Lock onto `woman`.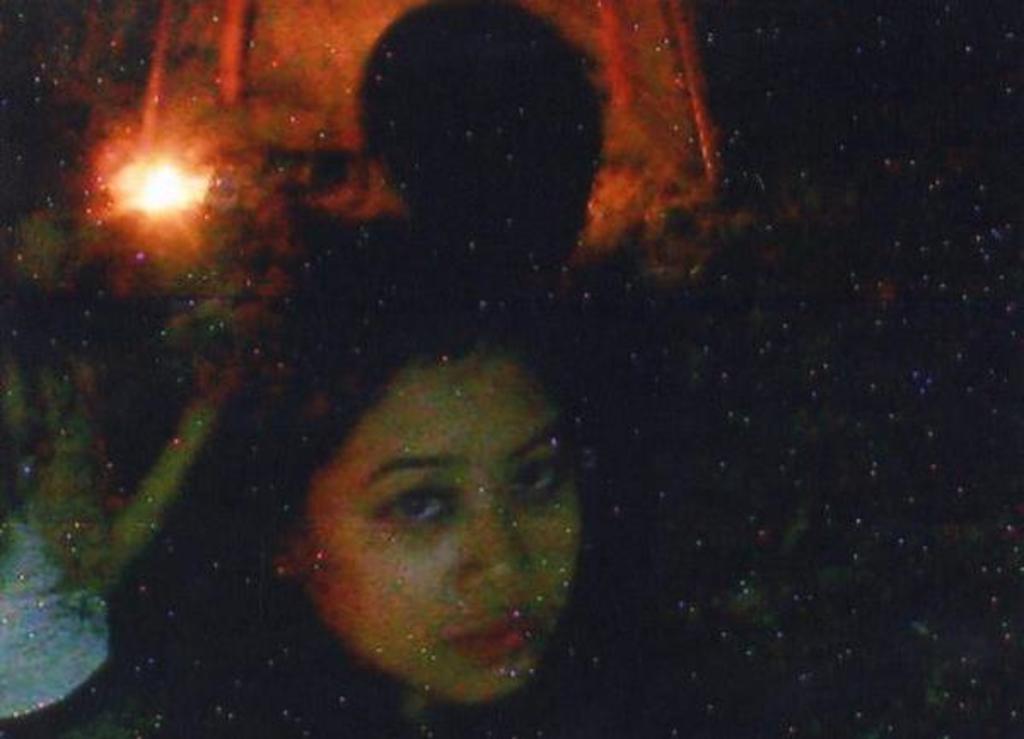
Locked: [232,297,625,720].
